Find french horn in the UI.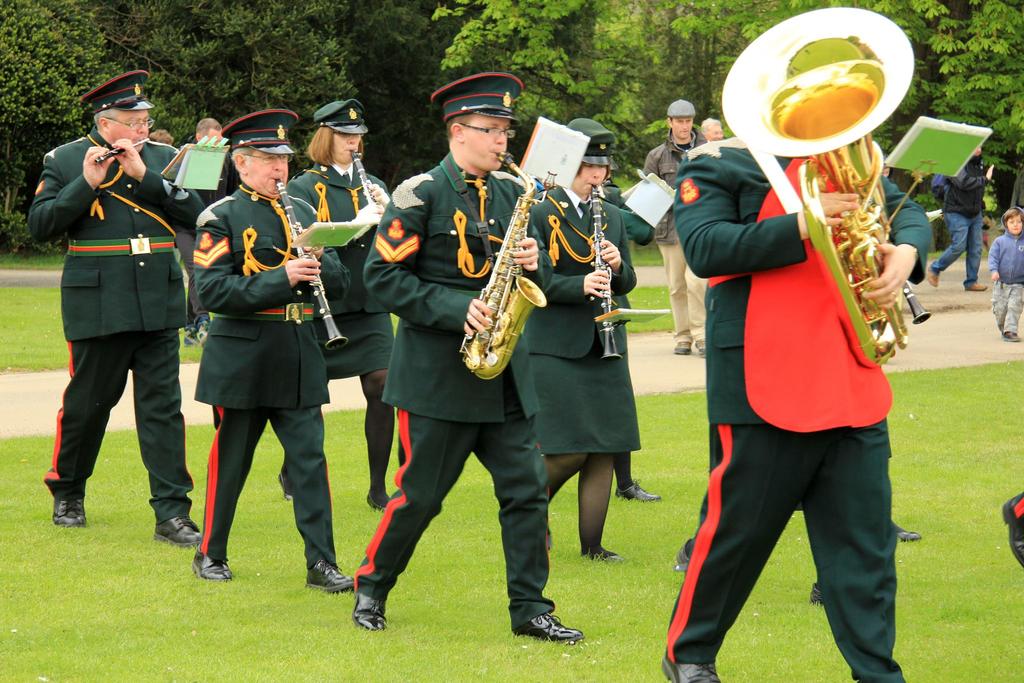
UI element at 721:6:911:357.
